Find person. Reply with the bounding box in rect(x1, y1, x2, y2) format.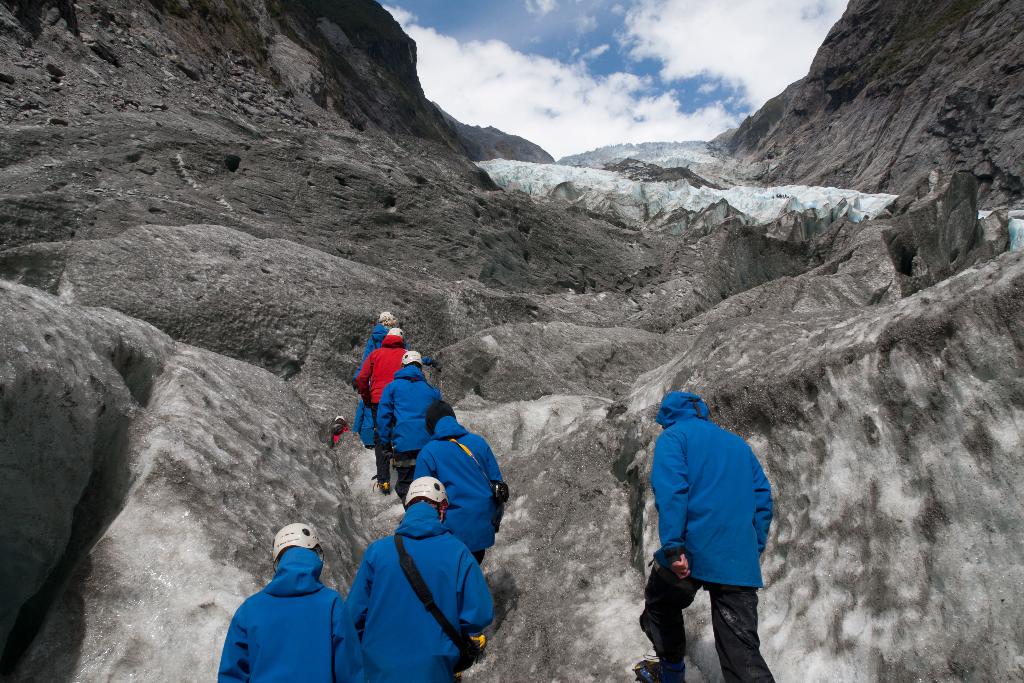
rect(364, 306, 399, 359).
